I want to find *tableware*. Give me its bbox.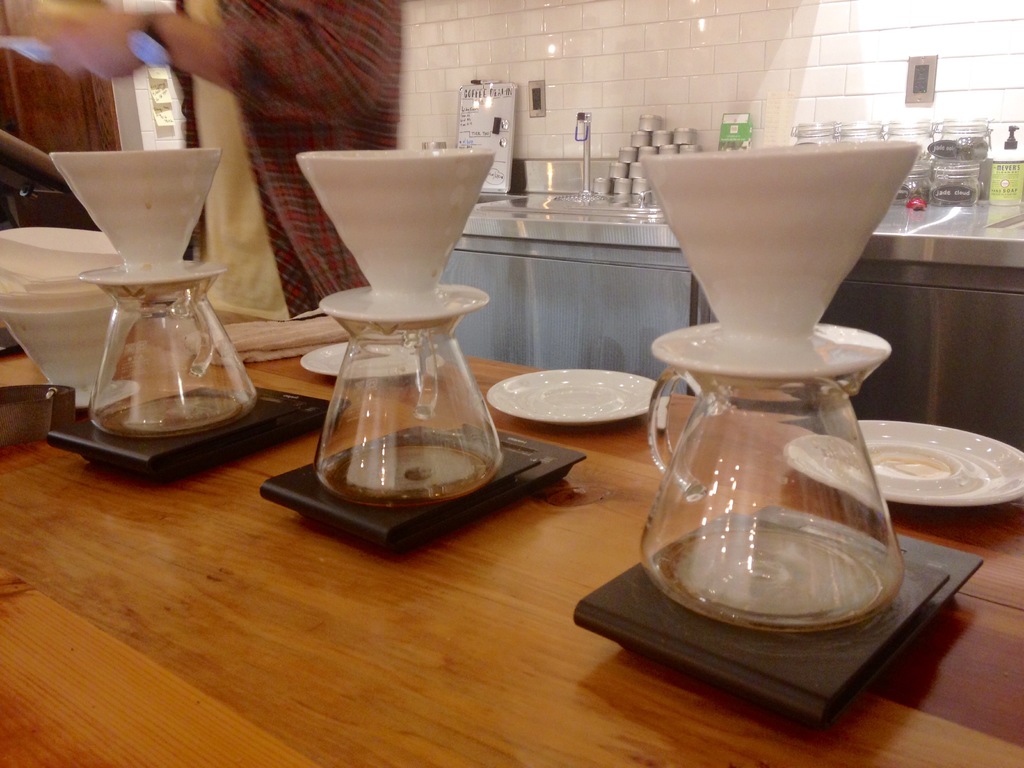
bbox=[786, 416, 1023, 516].
